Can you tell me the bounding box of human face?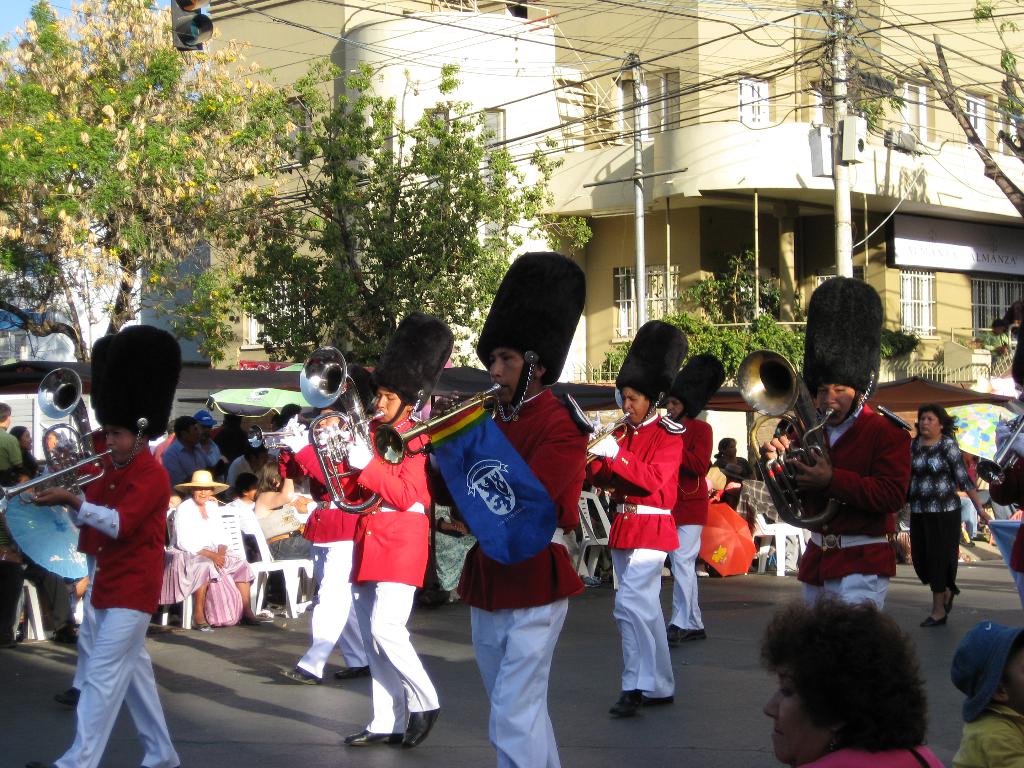
box=[368, 390, 402, 421].
